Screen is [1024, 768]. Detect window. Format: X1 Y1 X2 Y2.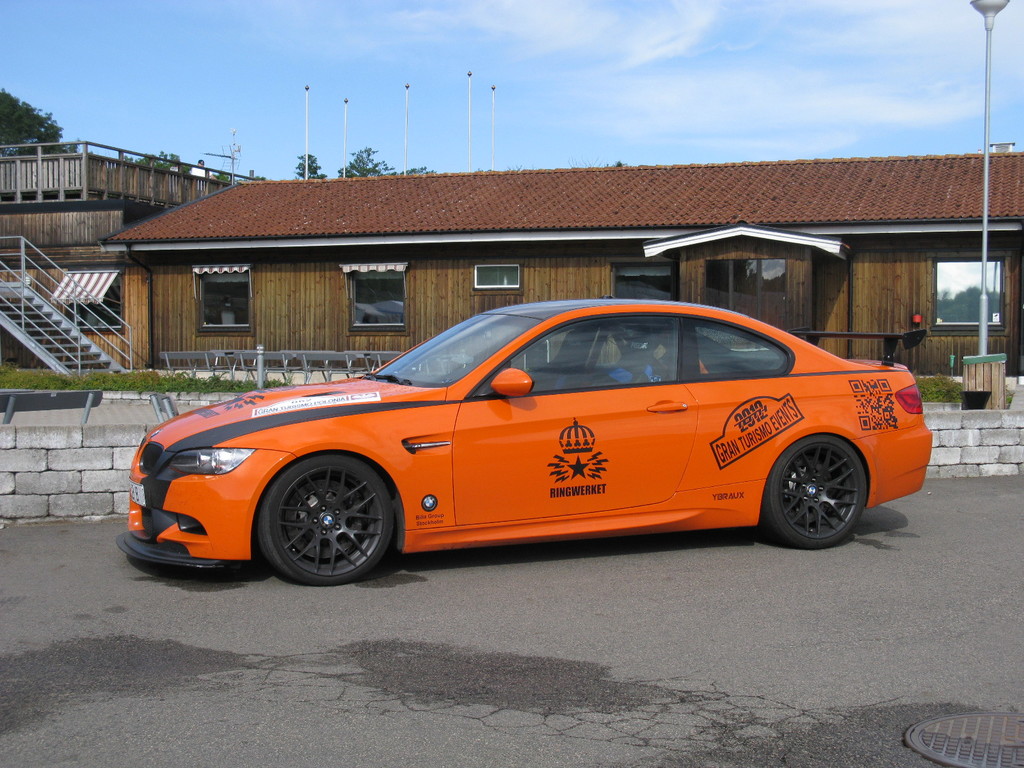
608 263 680 299.
